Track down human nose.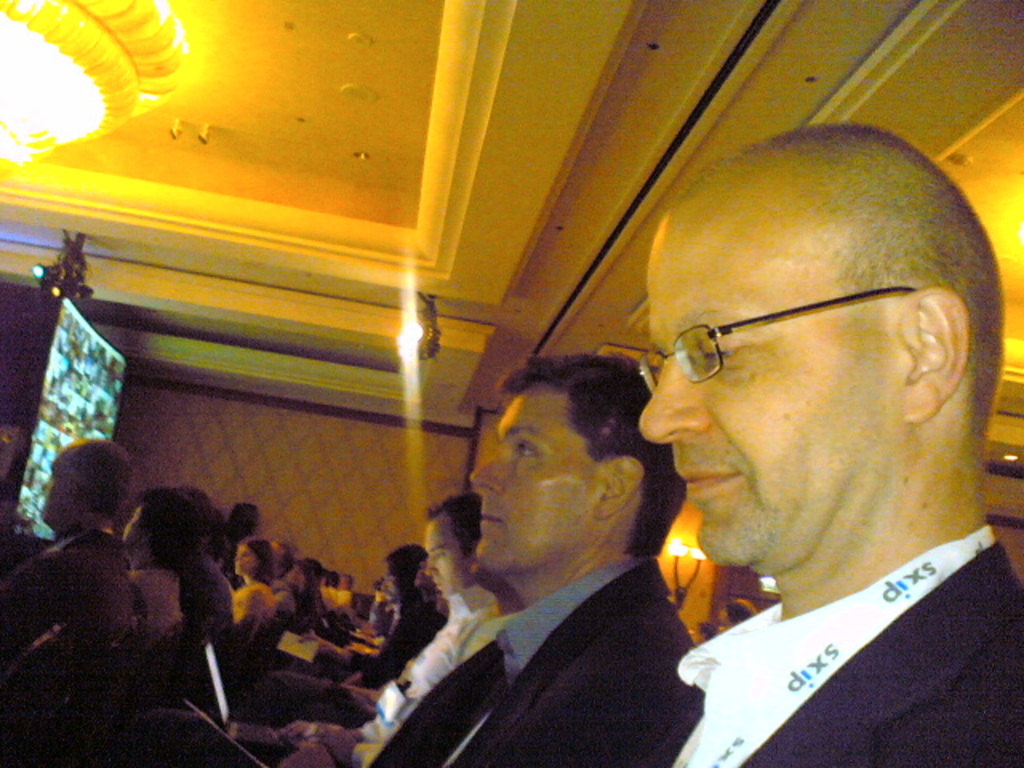
Tracked to <region>470, 442, 502, 494</region>.
